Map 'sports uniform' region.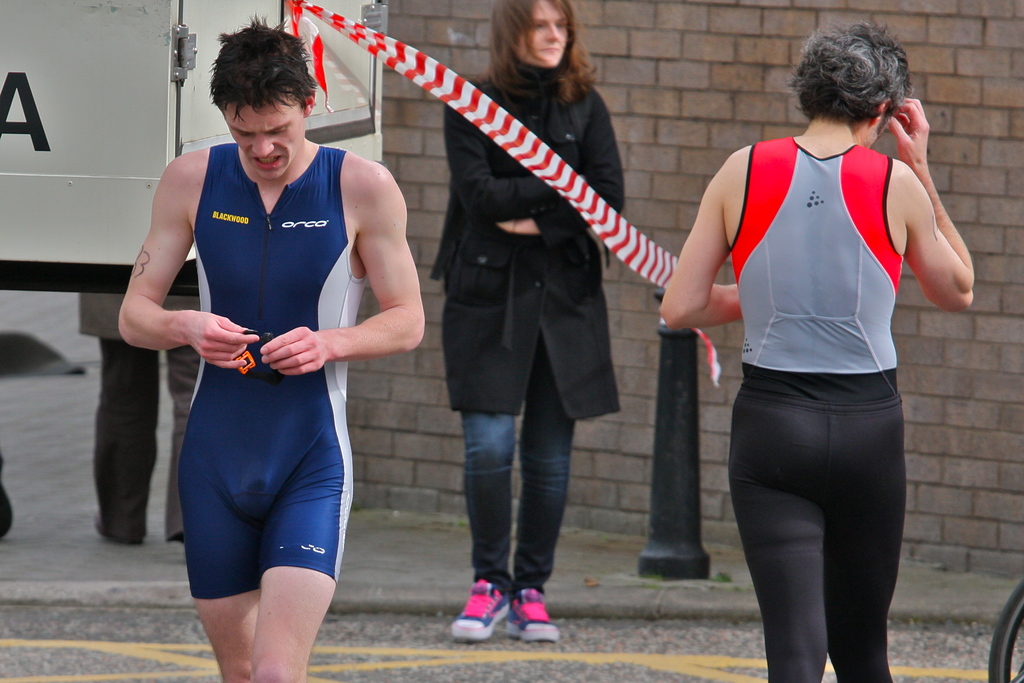
Mapped to <box>723,135,912,682</box>.
